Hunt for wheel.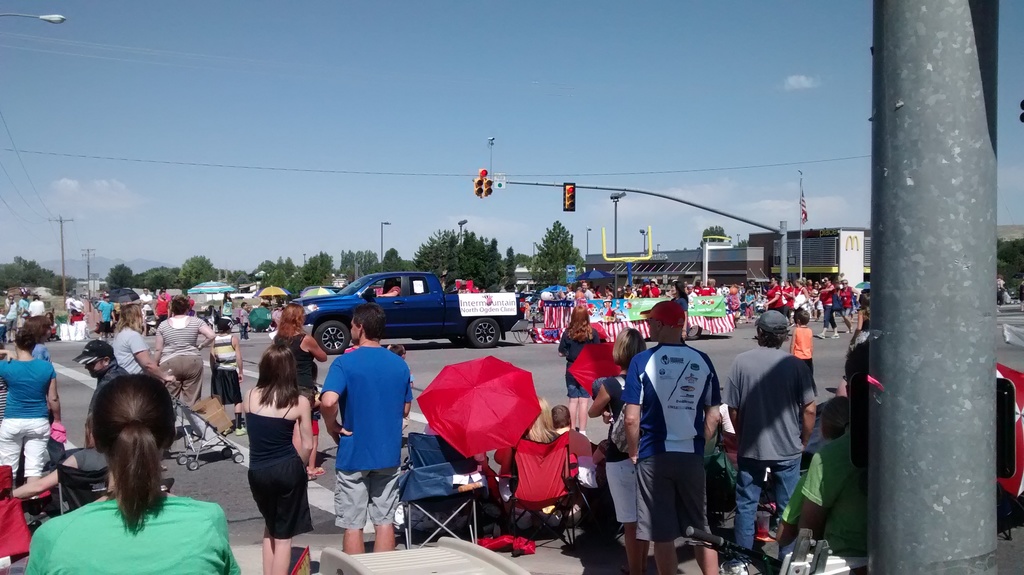
Hunted down at l=177, t=454, r=186, b=463.
